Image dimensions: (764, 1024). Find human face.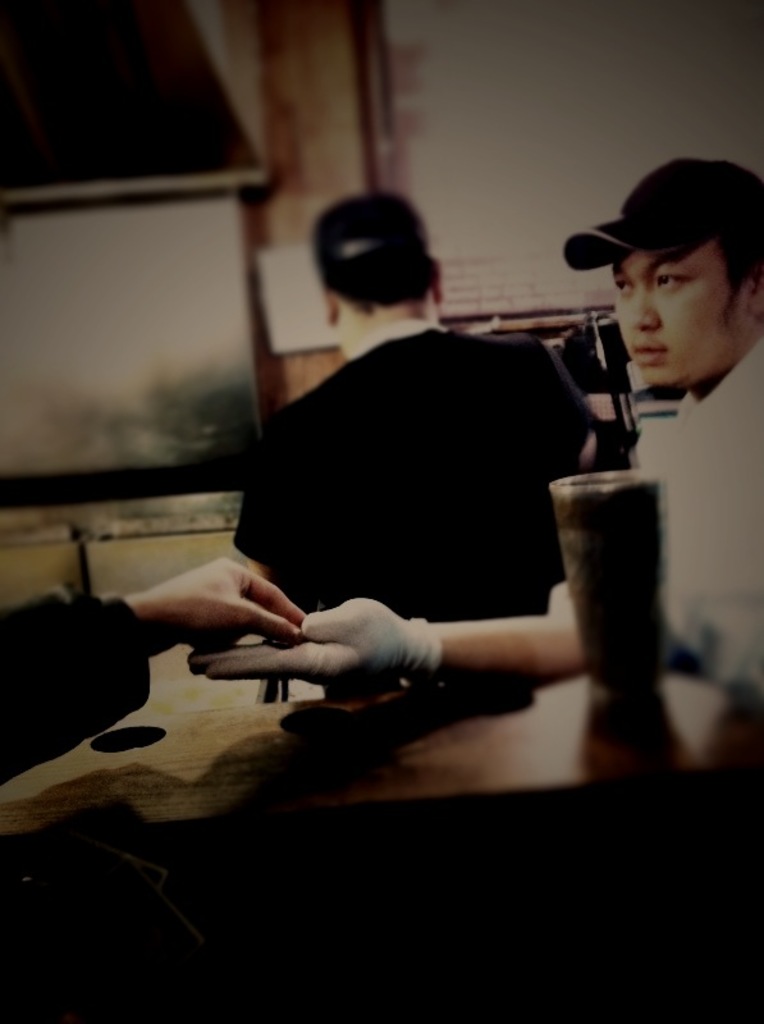
rect(614, 253, 745, 389).
